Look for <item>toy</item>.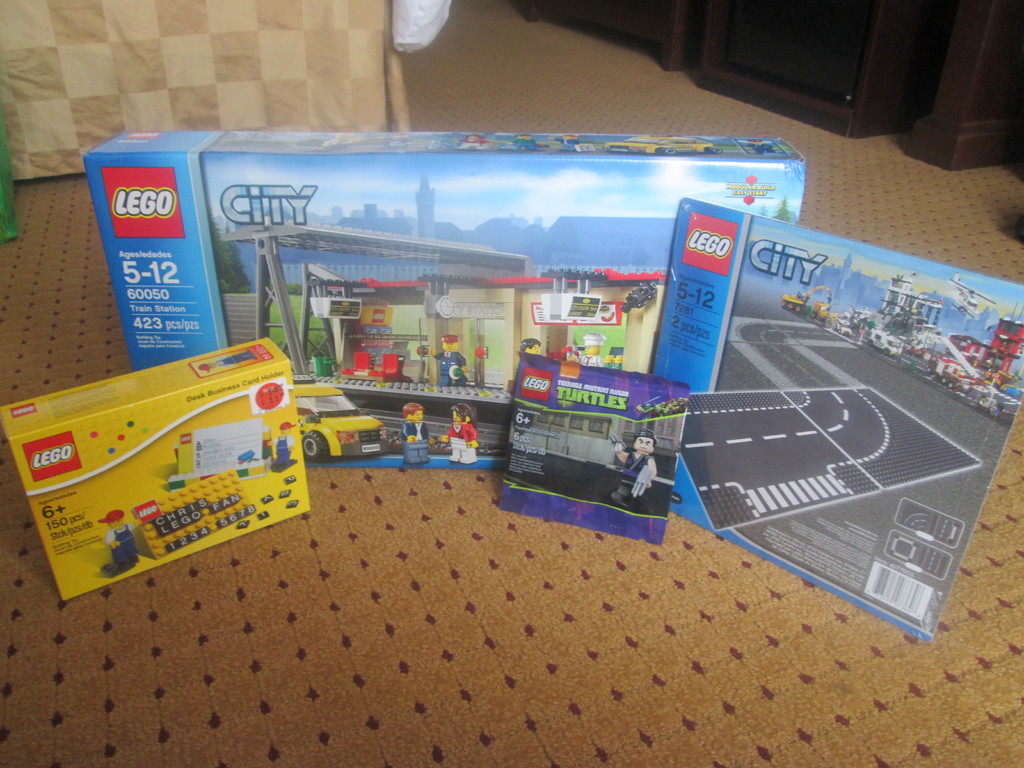
Found: [x1=421, y1=333, x2=465, y2=388].
